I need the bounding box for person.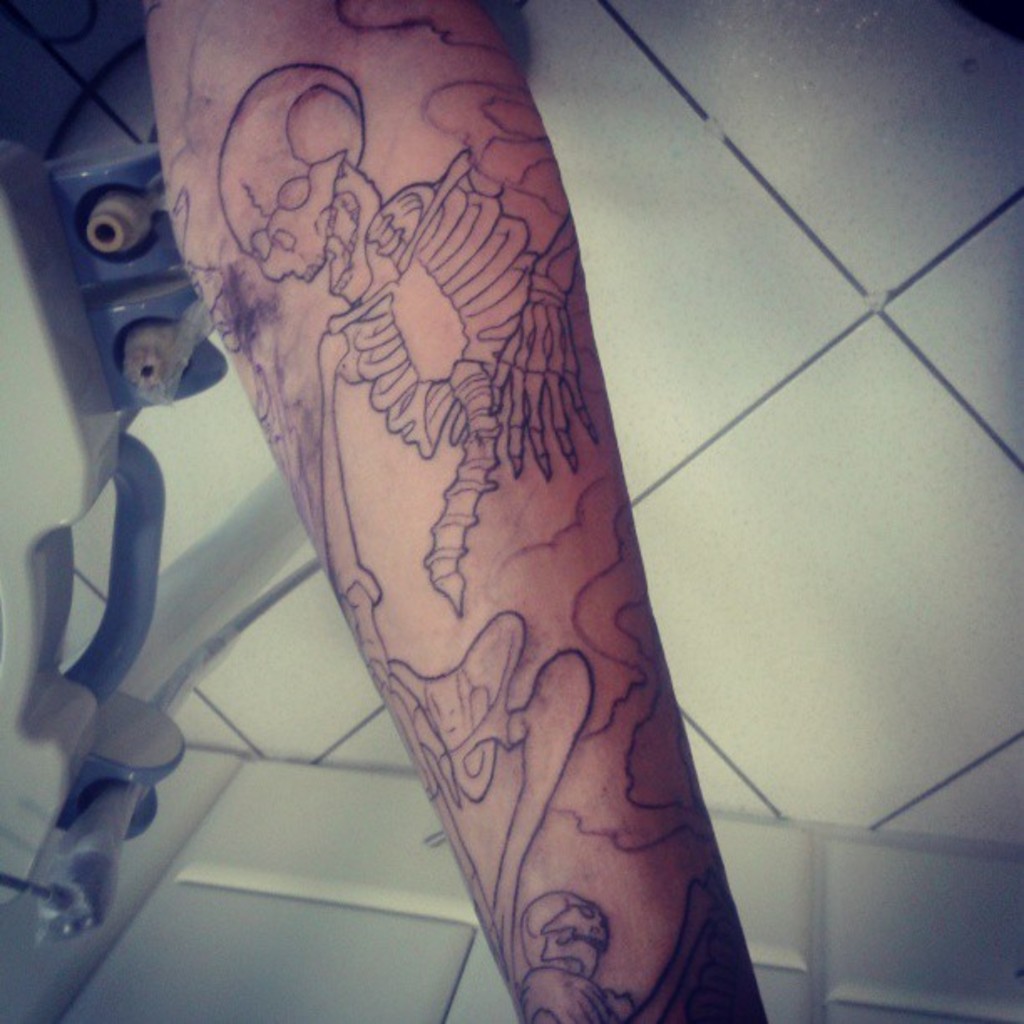
Here it is: 80/55/790/1023.
